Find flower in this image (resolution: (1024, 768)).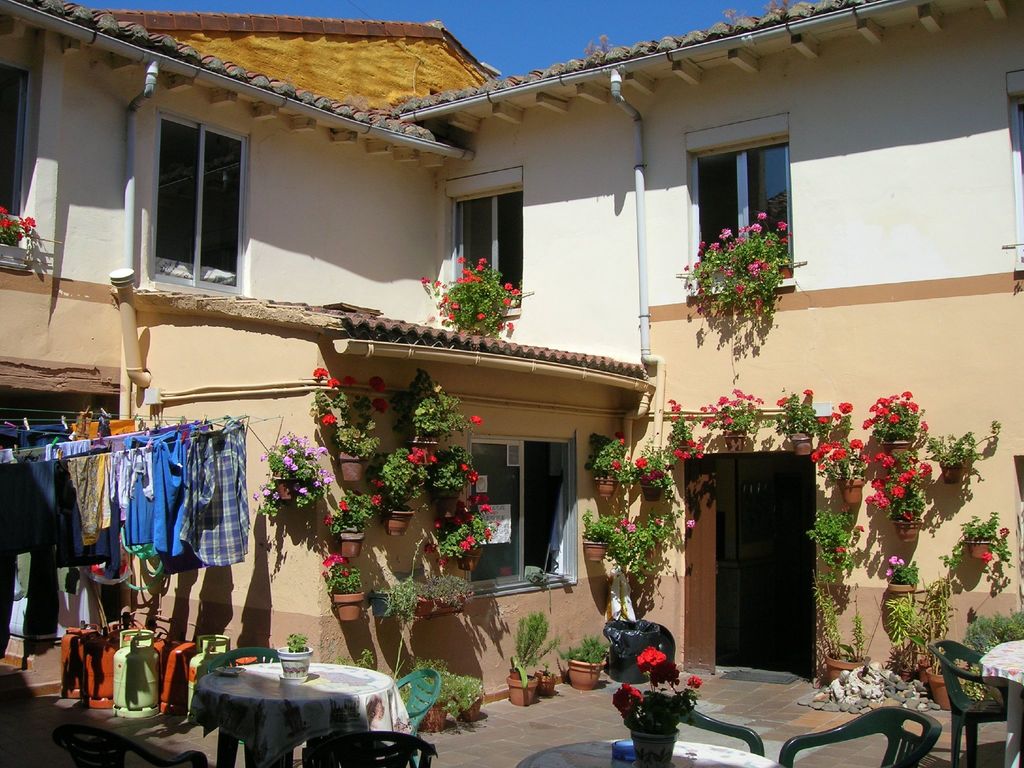
bbox=[844, 400, 857, 416].
